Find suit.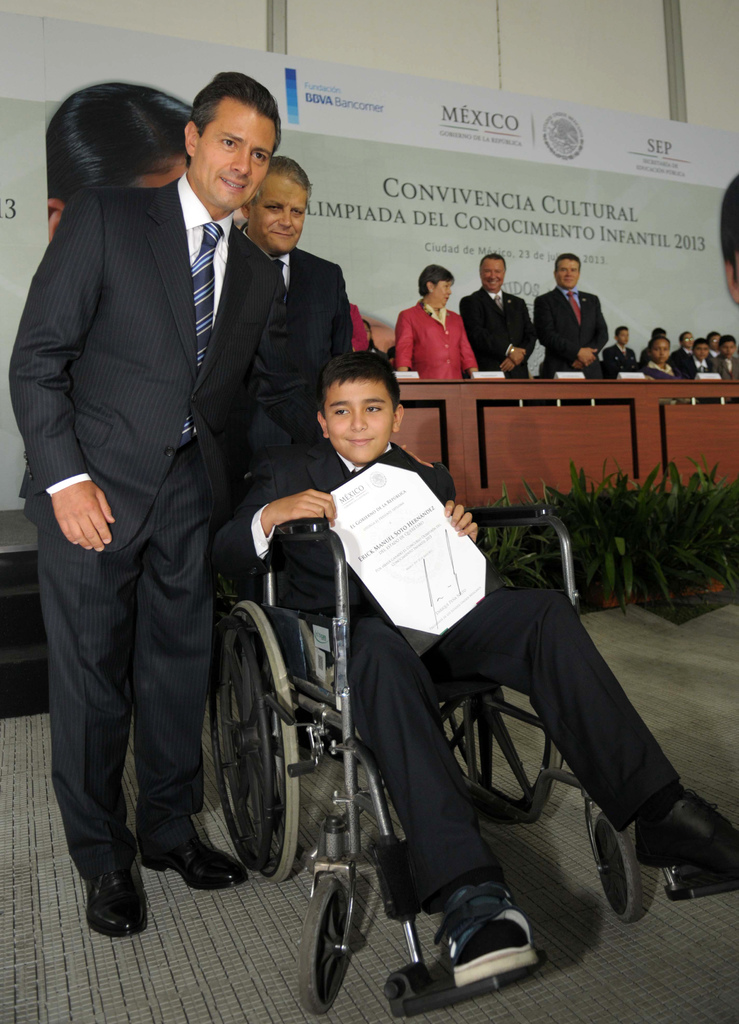
[719, 353, 738, 374].
